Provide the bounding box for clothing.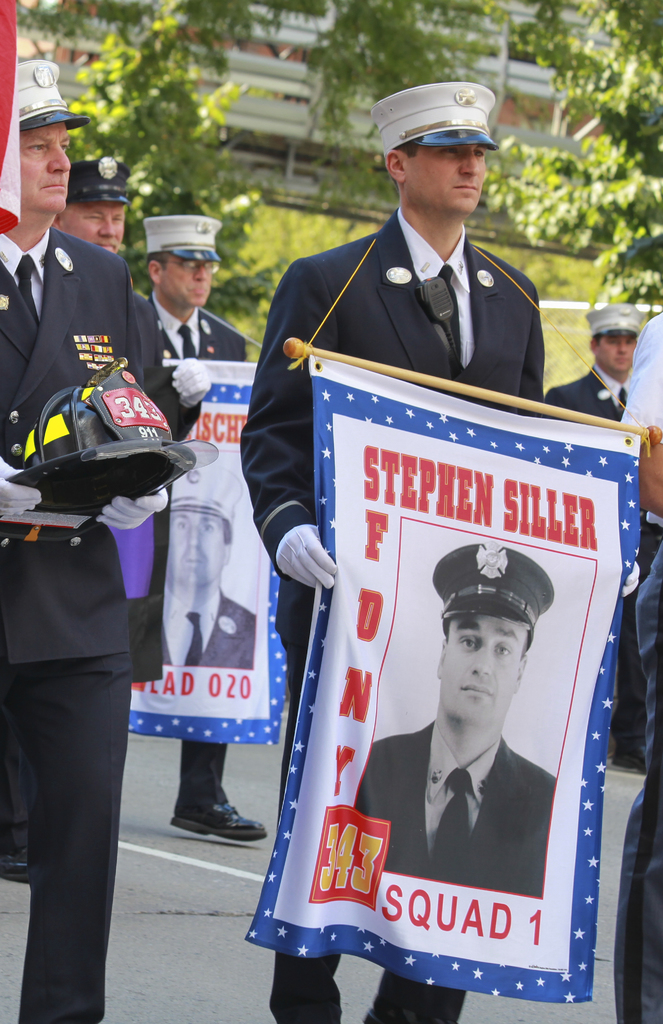
[250, 252, 603, 969].
